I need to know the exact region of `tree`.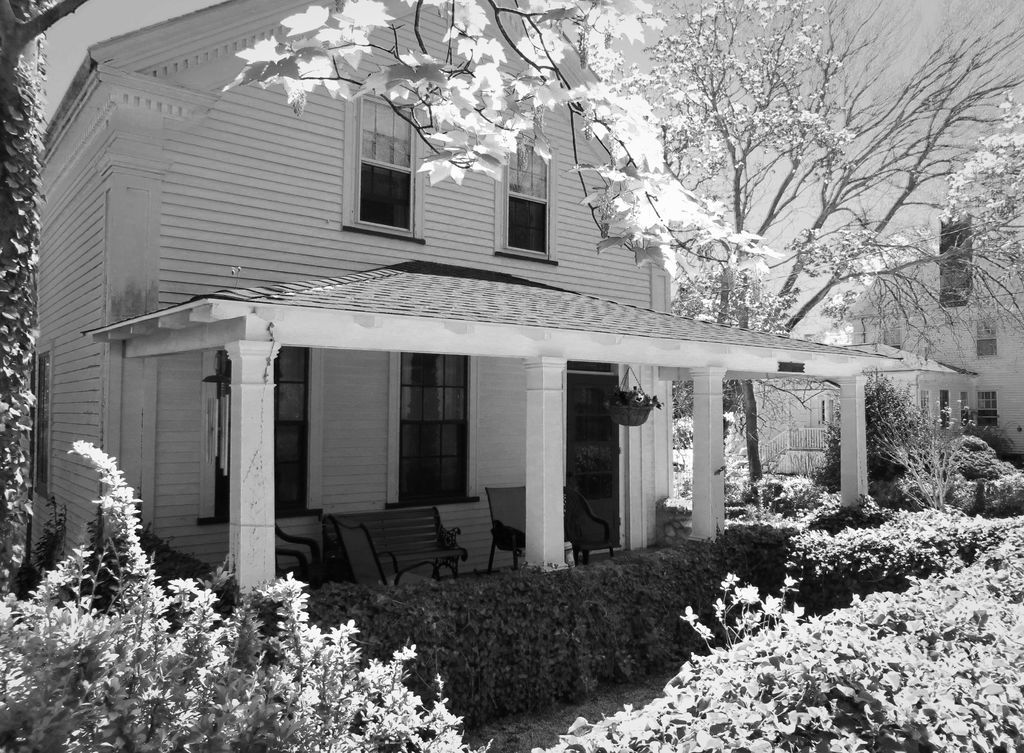
Region: region(0, 0, 101, 585).
